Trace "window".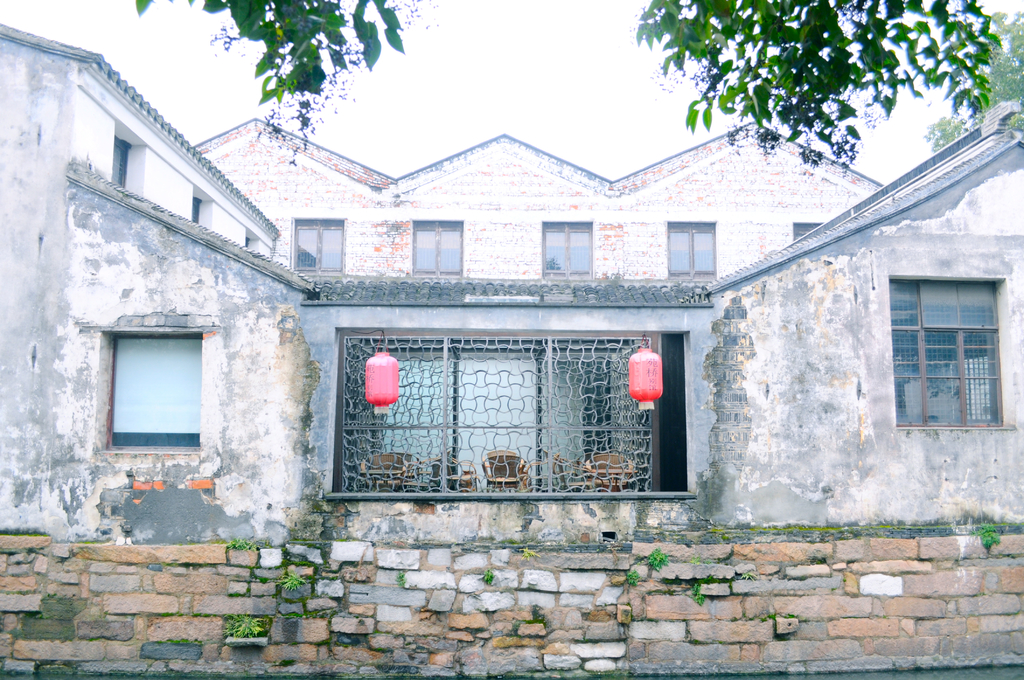
Traced to BBox(668, 223, 716, 281).
